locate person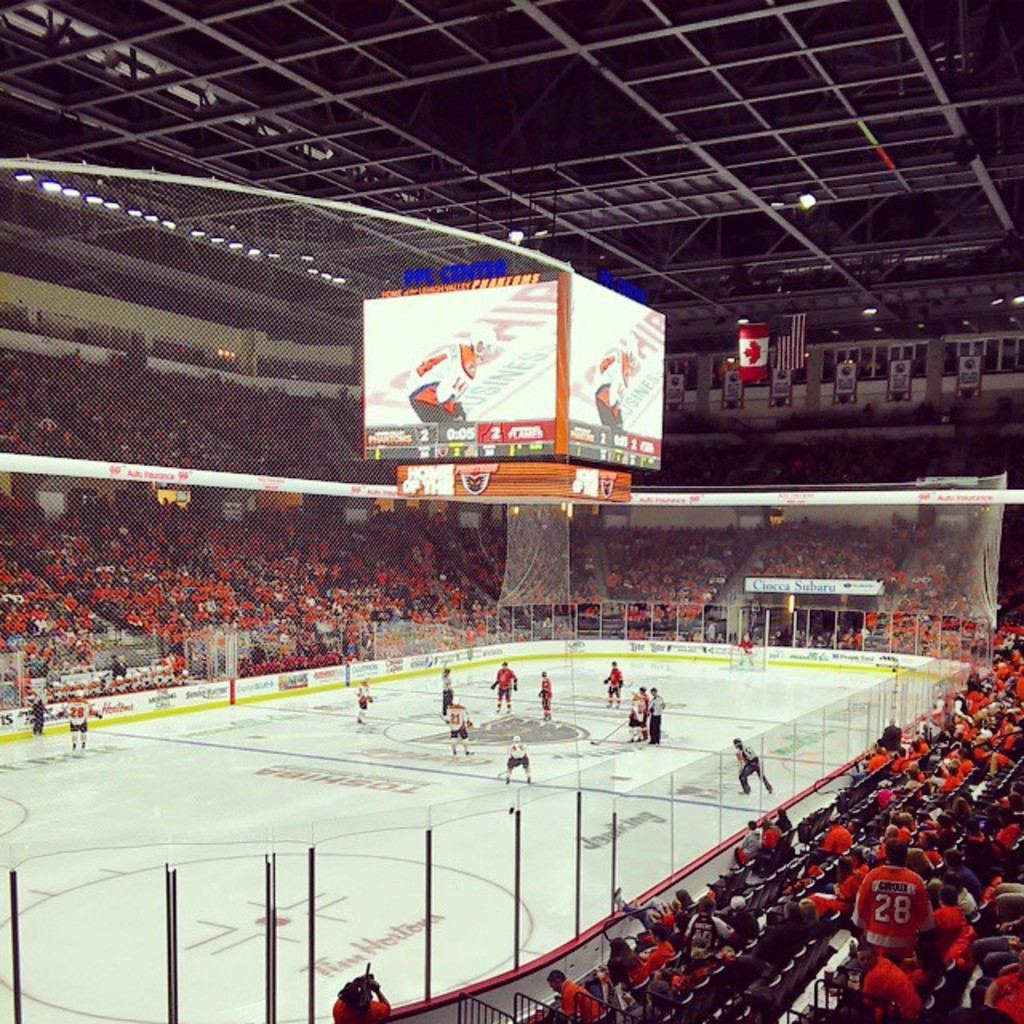
detection(11, 678, 38, 714)
